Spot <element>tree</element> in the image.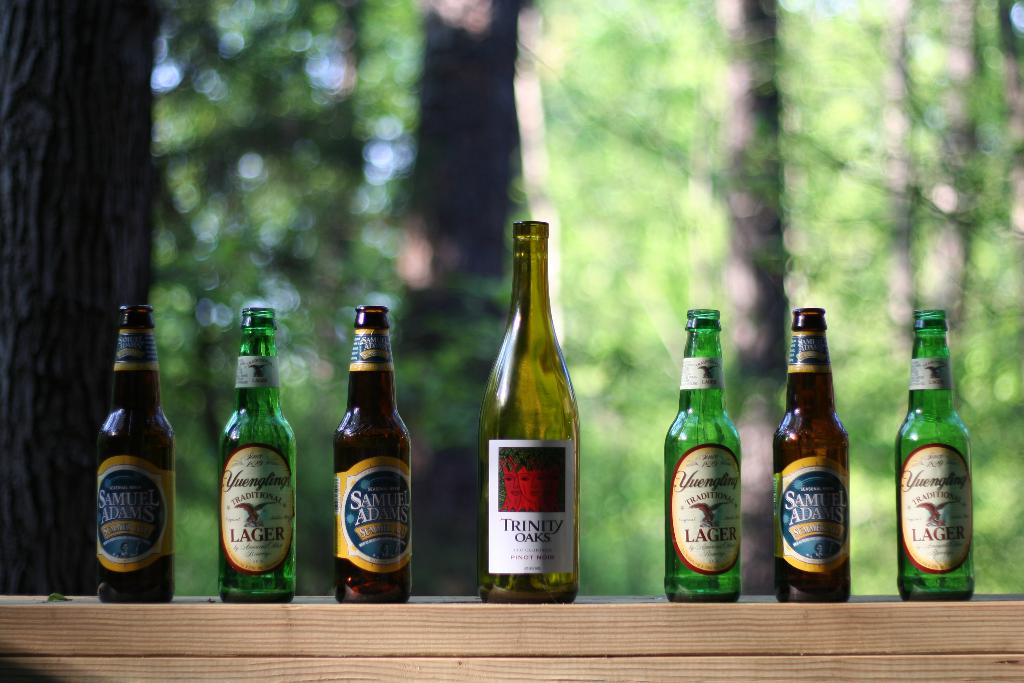
<element>tree</element> found at box=[883, 0, 990, 416].
